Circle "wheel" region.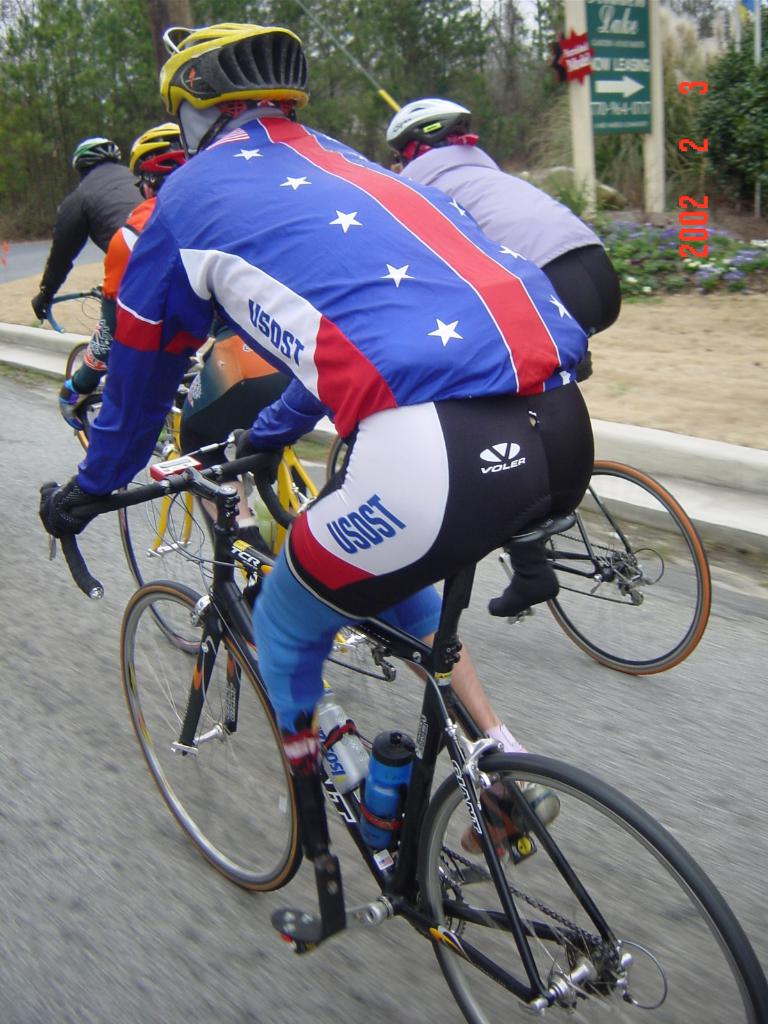
Region: <box>112,449,224,652</box>.
